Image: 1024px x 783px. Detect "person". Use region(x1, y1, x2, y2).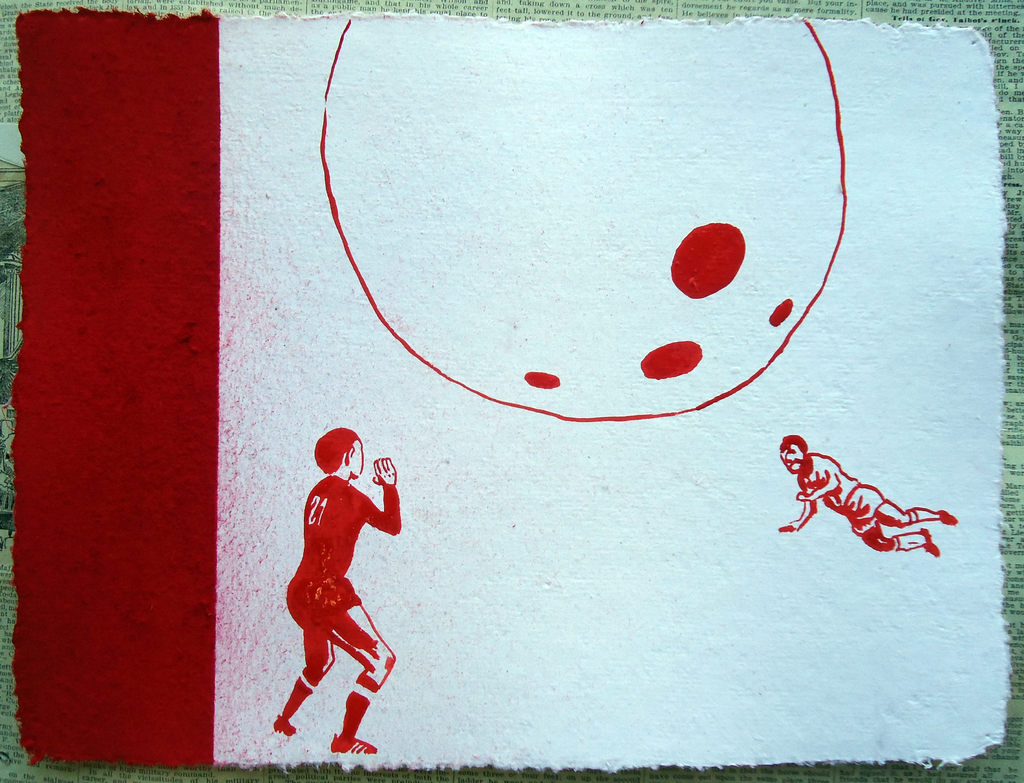
region(782, 428, 956, 553).
